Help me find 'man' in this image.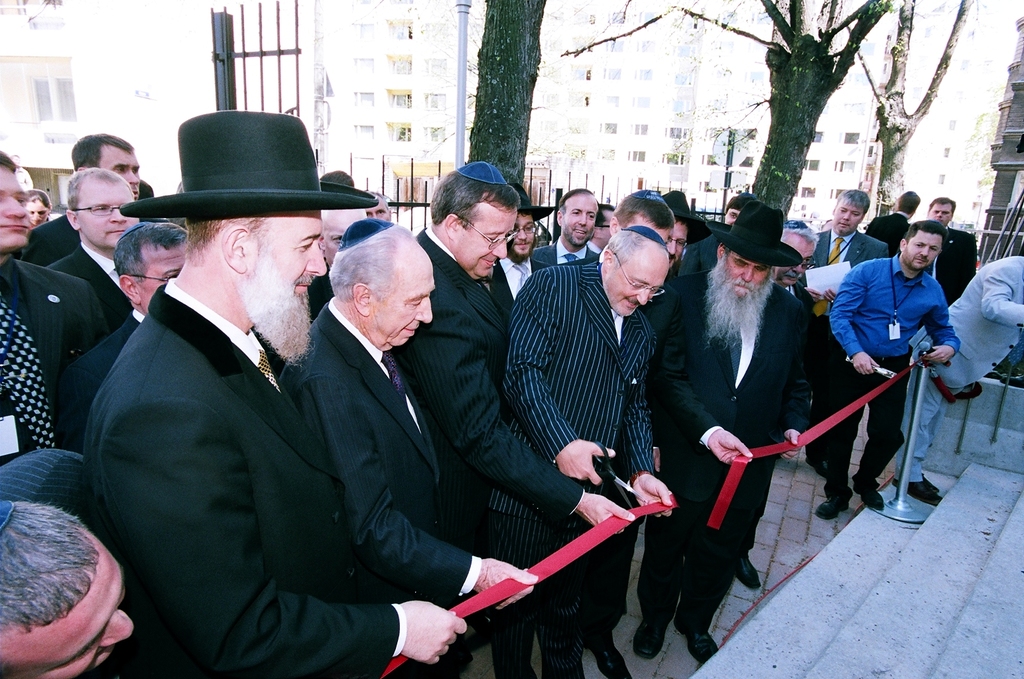
Found it: [left=281, top=216, right=538, bottom=666].
